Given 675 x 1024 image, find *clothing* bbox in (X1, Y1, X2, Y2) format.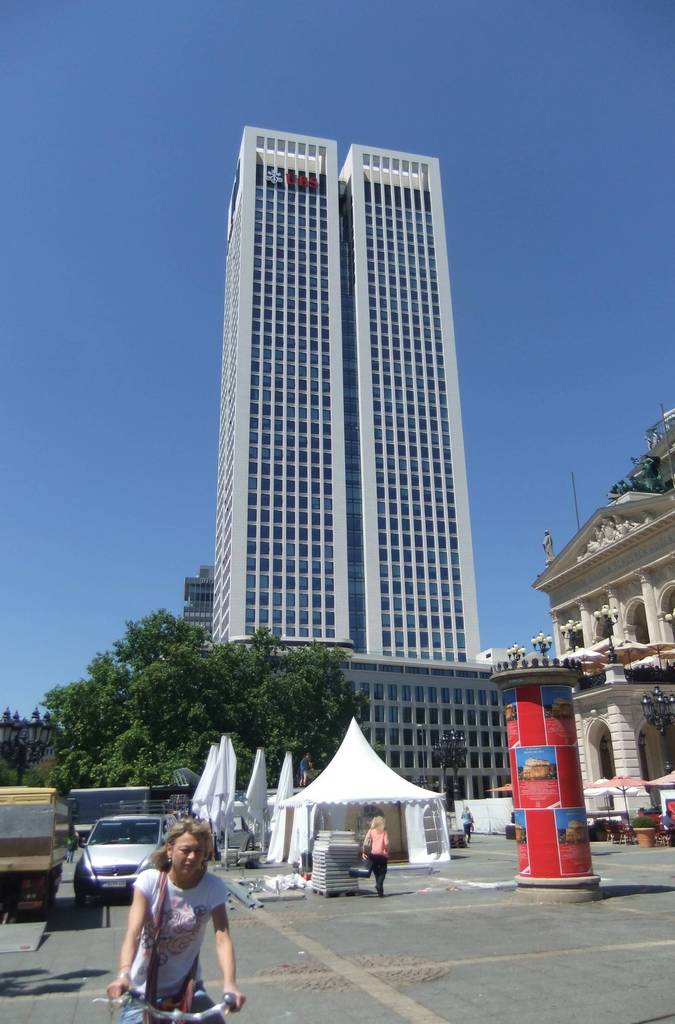
(304, 755, 309, 776).
